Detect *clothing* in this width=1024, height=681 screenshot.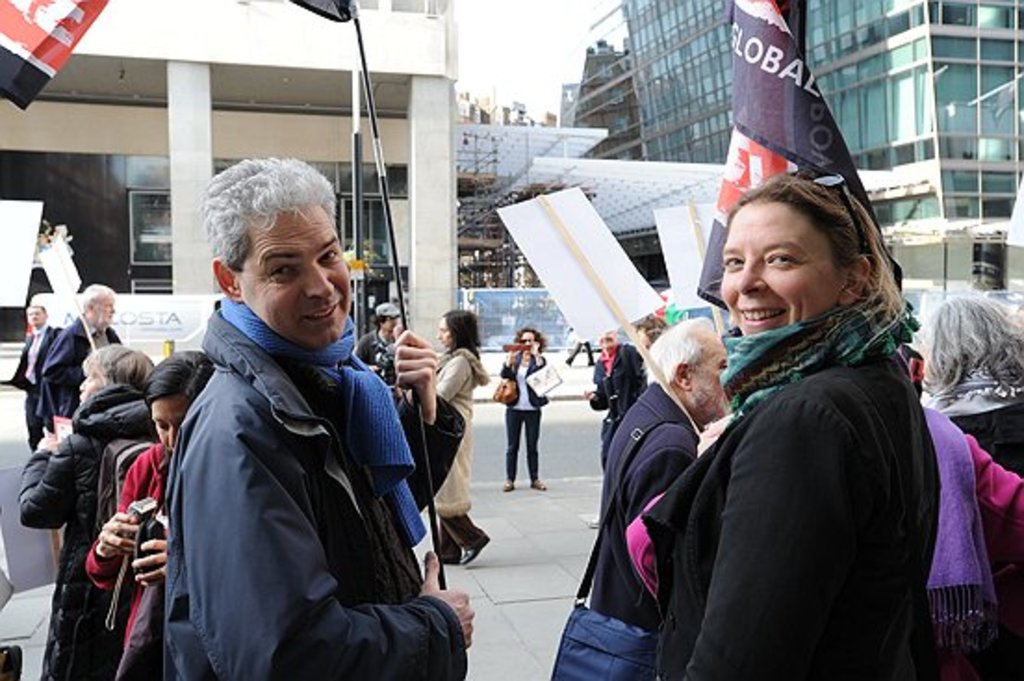
Detection: Rect(46, 306, 121, 419).
